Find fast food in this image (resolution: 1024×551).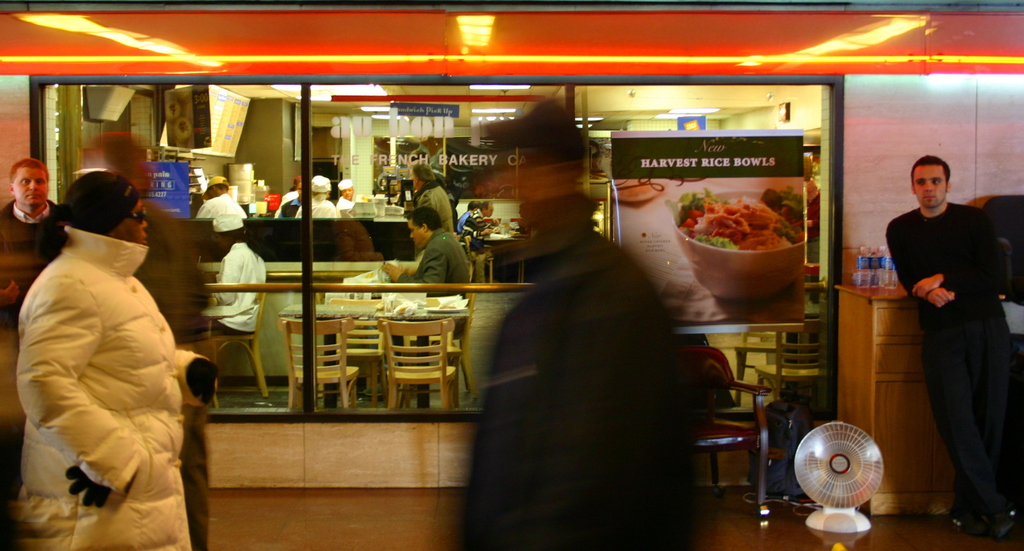
{"left": 674, "top": 179, "right": 826, "bottom": 303}.
